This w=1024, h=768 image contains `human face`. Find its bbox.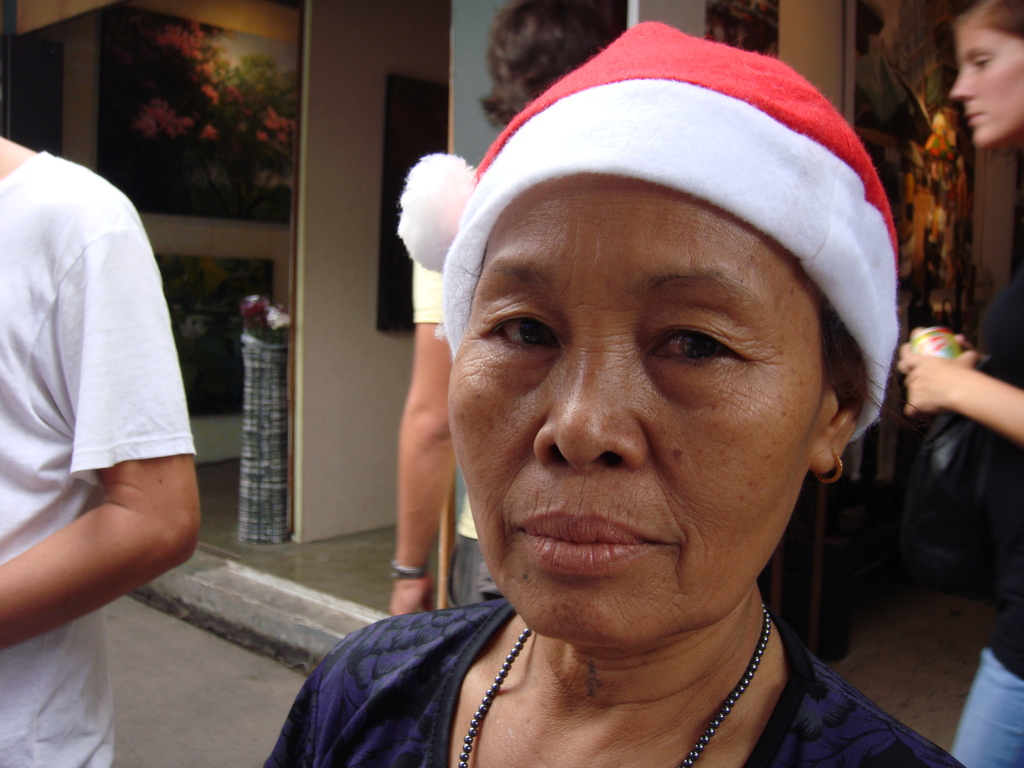
<box>950,15,1023,146</box>.
